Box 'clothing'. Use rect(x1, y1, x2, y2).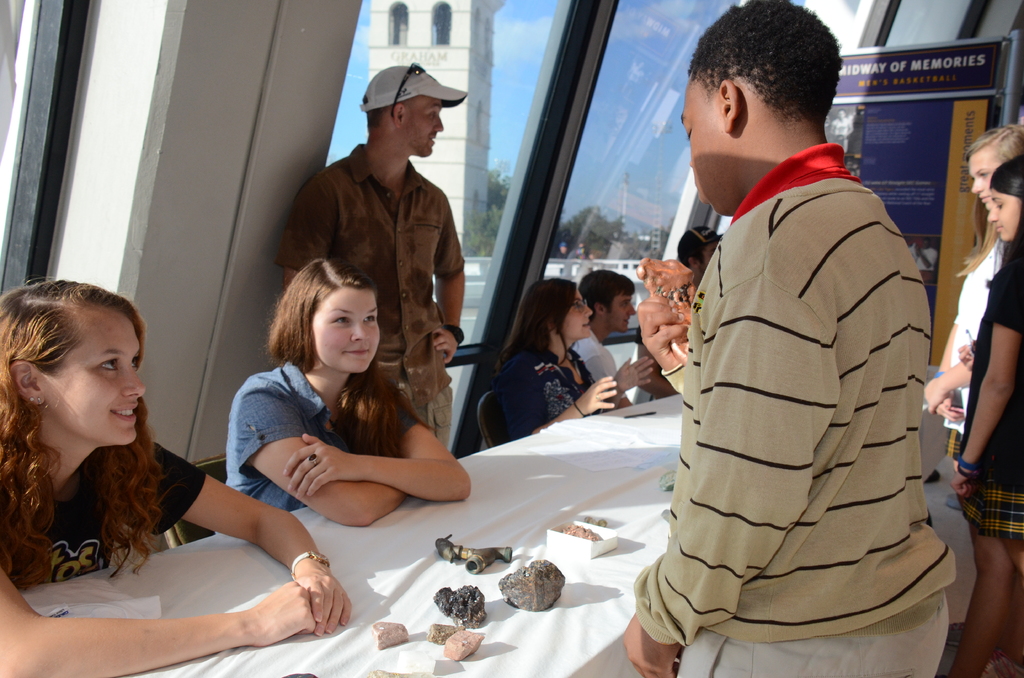
rect(221, 367, 413, 531).
